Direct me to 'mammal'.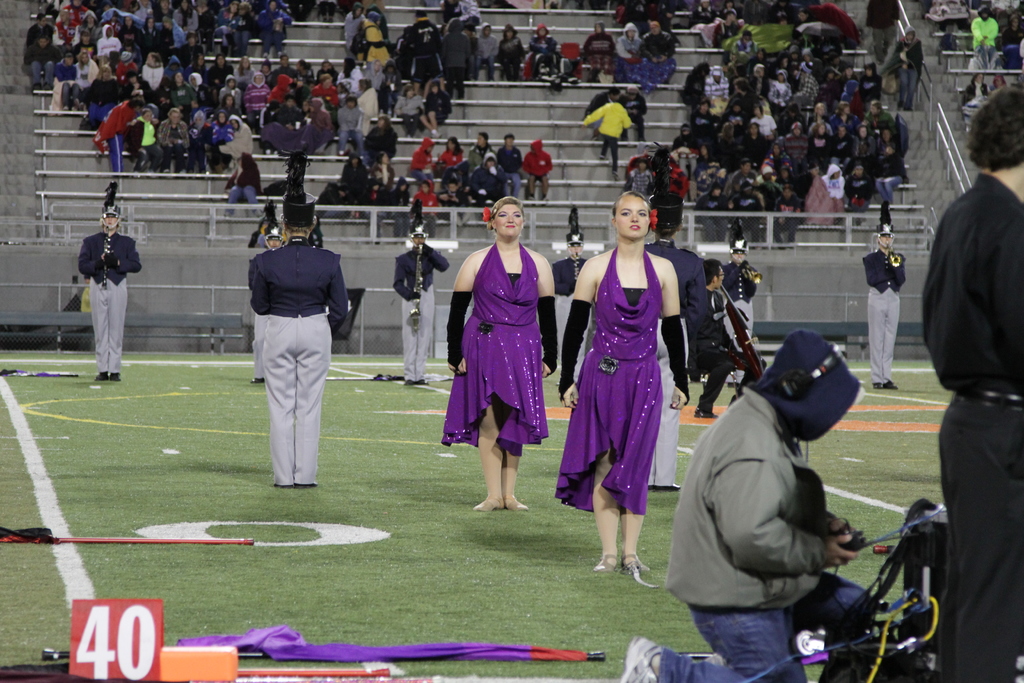
Direction: x1=172 y1=0 x2=195 y2=37.
